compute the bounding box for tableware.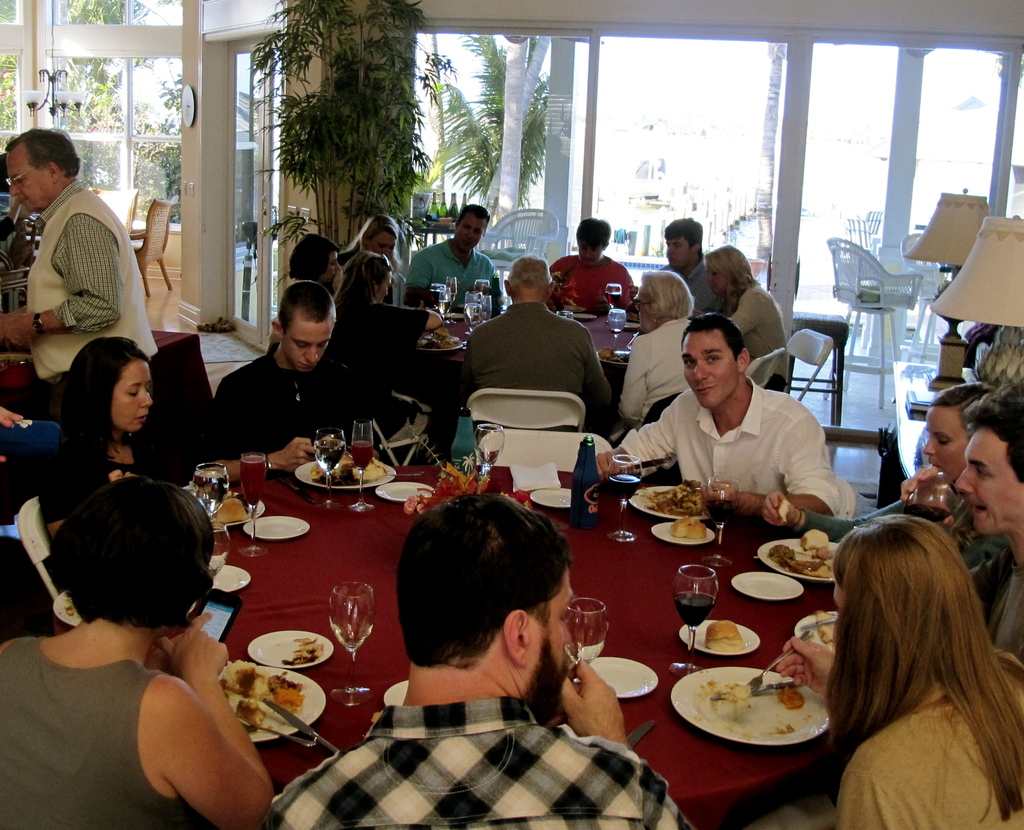
bbox(666, 668, 841, 767).
